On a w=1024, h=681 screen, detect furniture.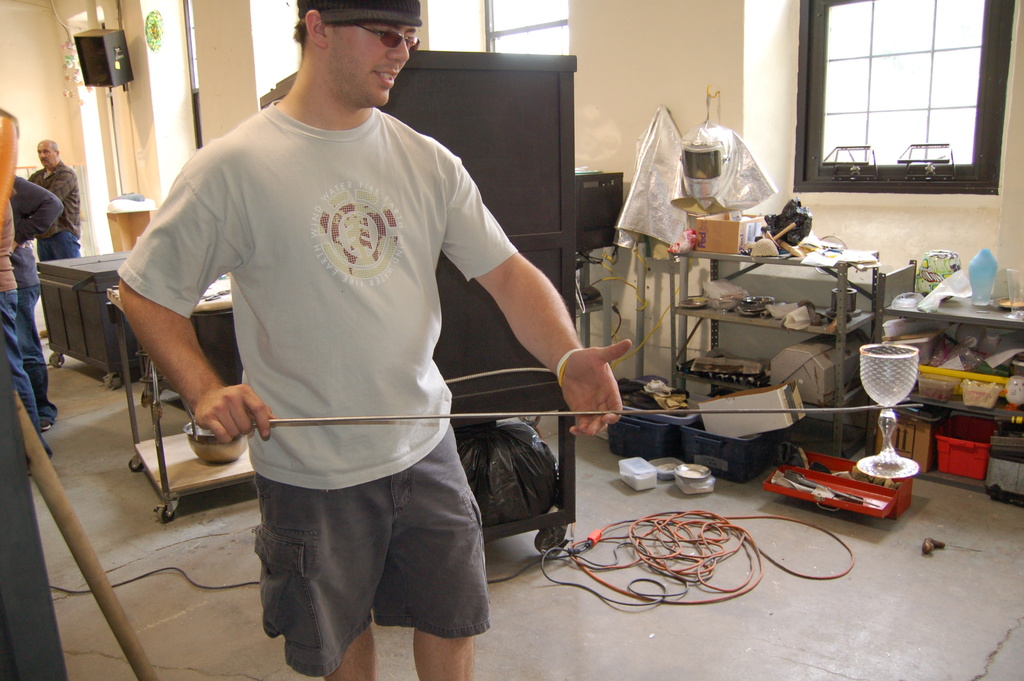
<box>259,48,579,552</box>.
